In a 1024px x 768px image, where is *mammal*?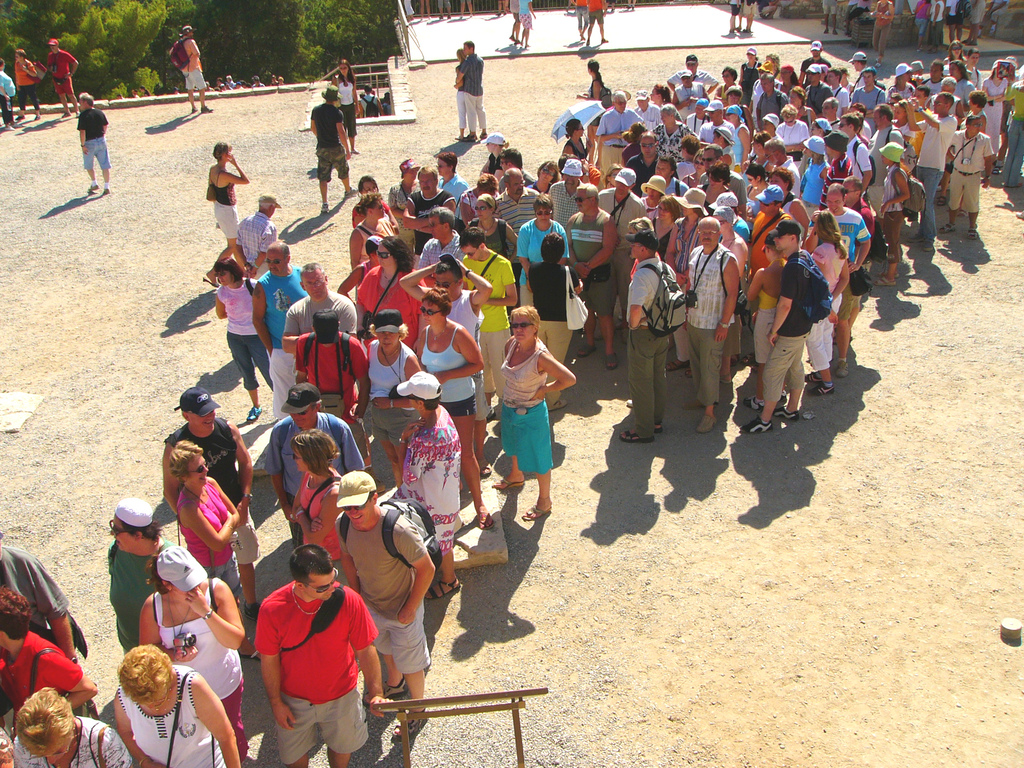
{"x1": 451, "y1": 49, "x2": 470, "y2": 137}.
